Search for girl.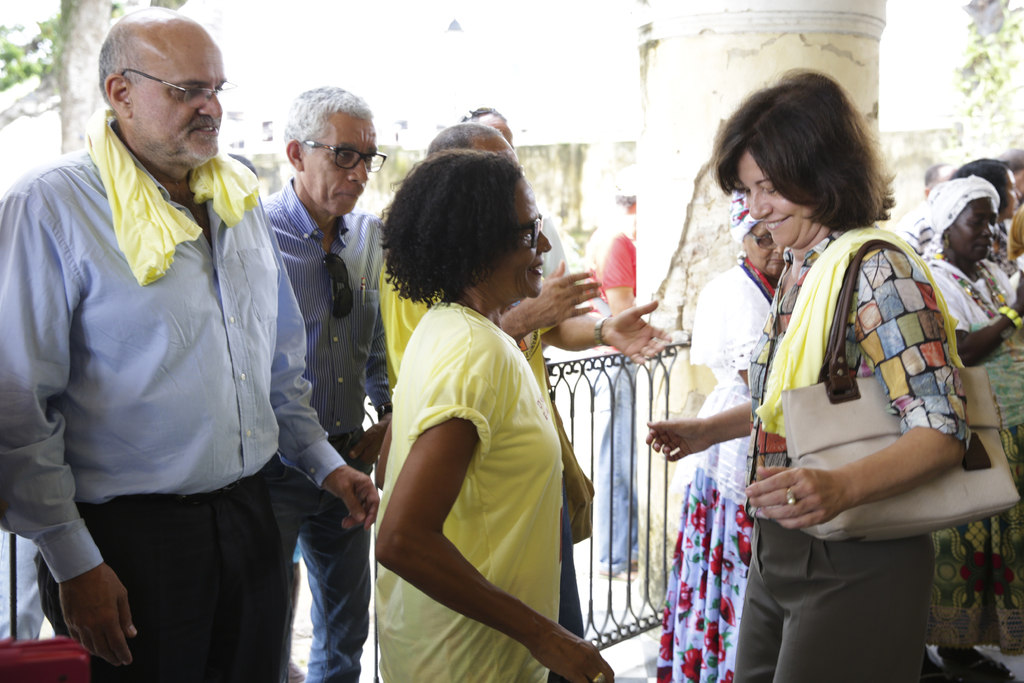
Found at <box>647,74,968,682</box>.
